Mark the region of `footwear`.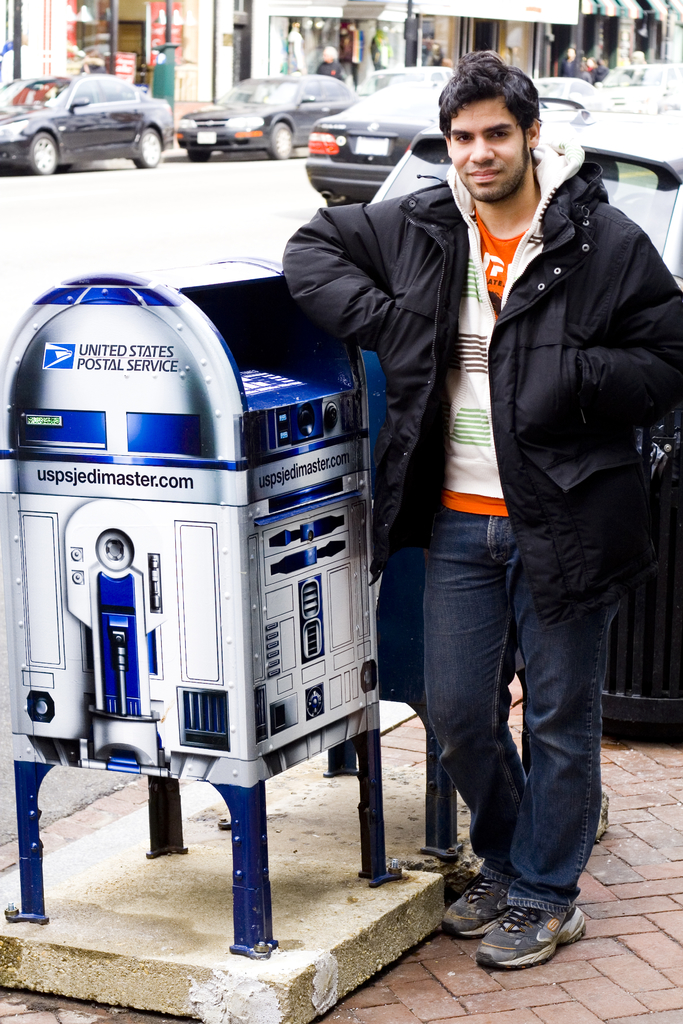
Region: crop(444, 875, 511, 943).
